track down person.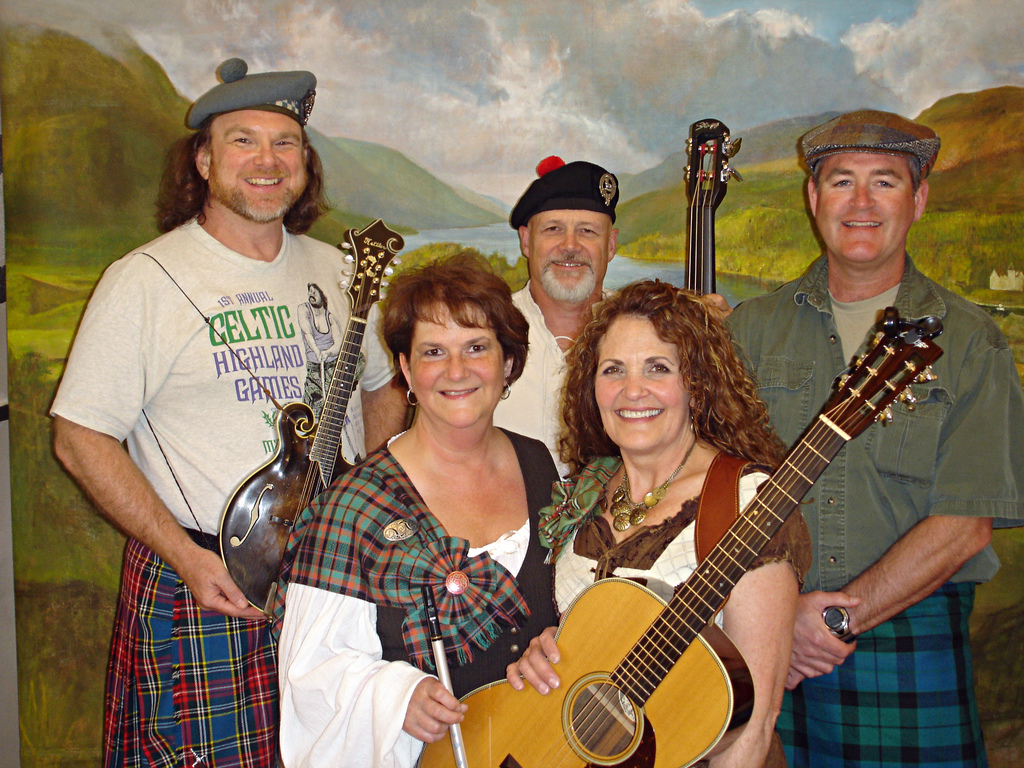
Tracked to left=280, top=244, right=564, bottom=767.
